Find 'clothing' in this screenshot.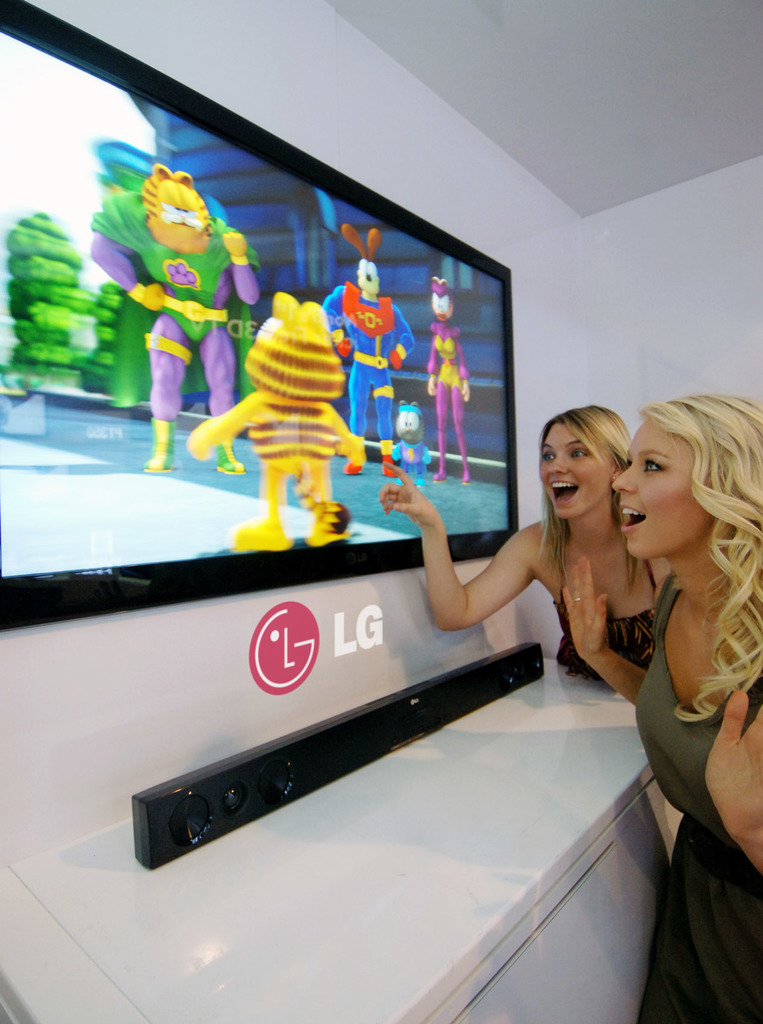
The bounding box for 'clothing' is (x1=543, y1=573, x2=670, y2=707).
